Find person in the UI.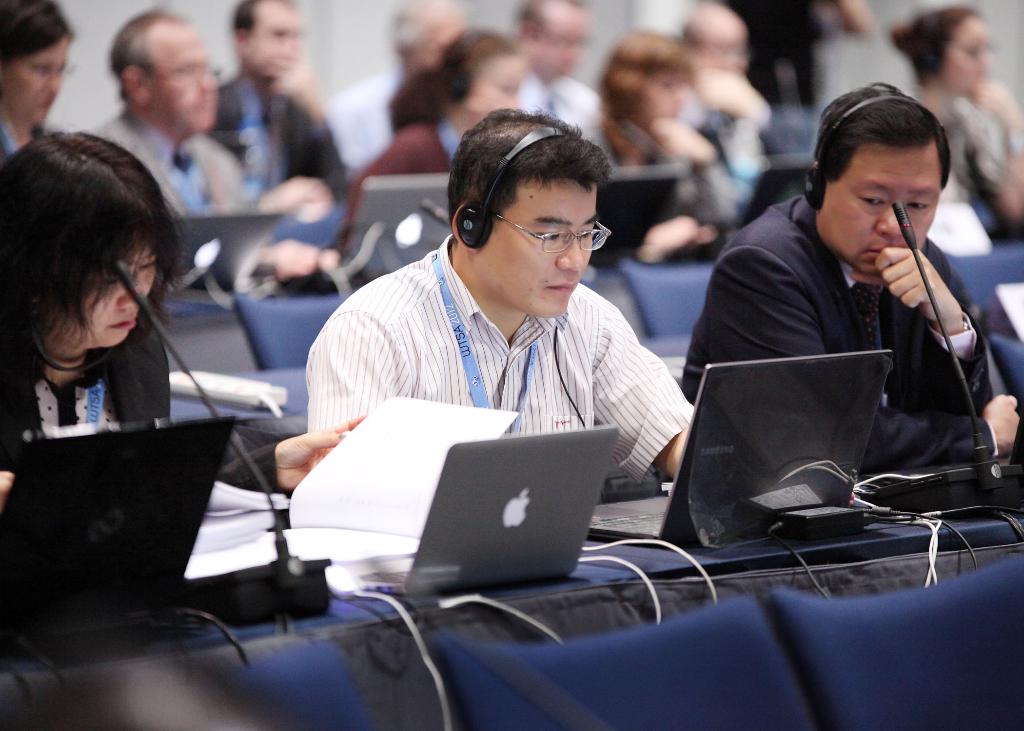
UI element at bbox(0, 0, 79, 165).
